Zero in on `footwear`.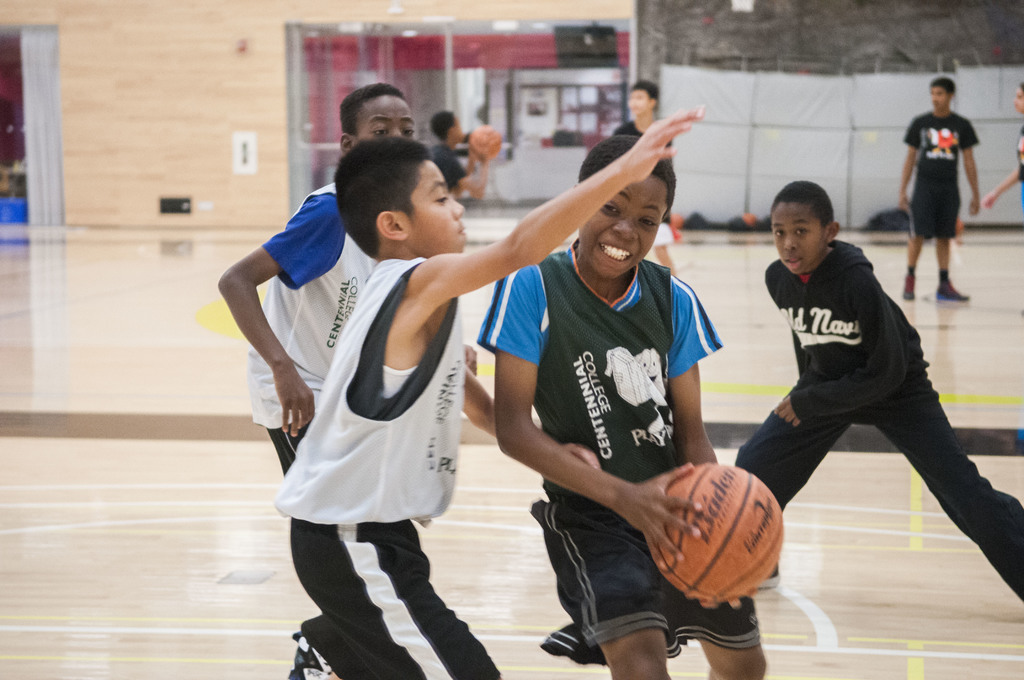
Zeroed in: 902 278 915 299.
